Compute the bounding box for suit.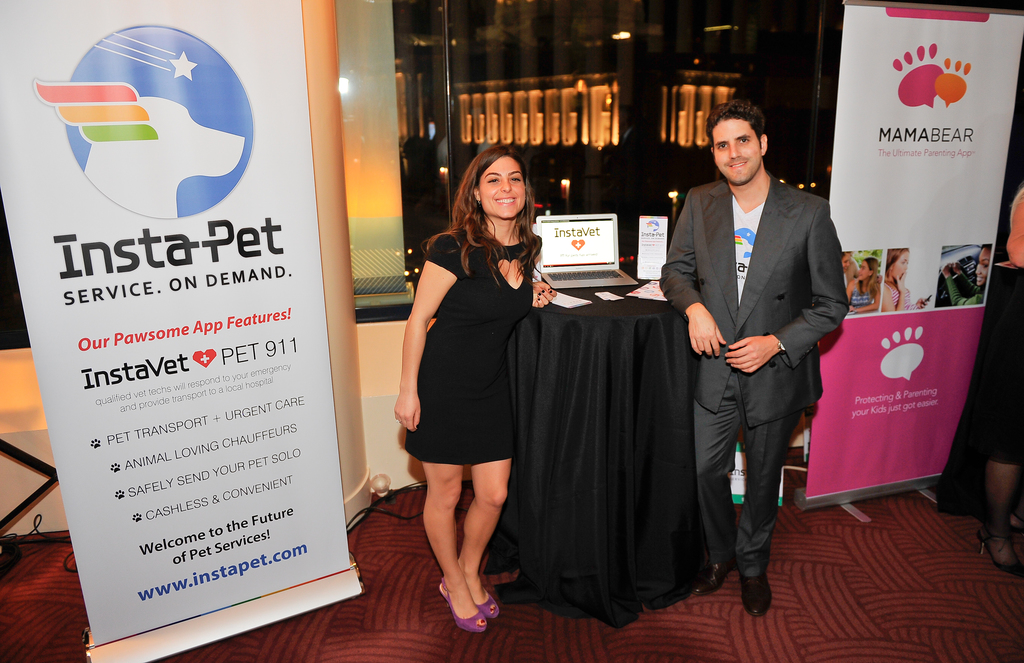
<bbox>658, 168, 848, 579</bbox>.
